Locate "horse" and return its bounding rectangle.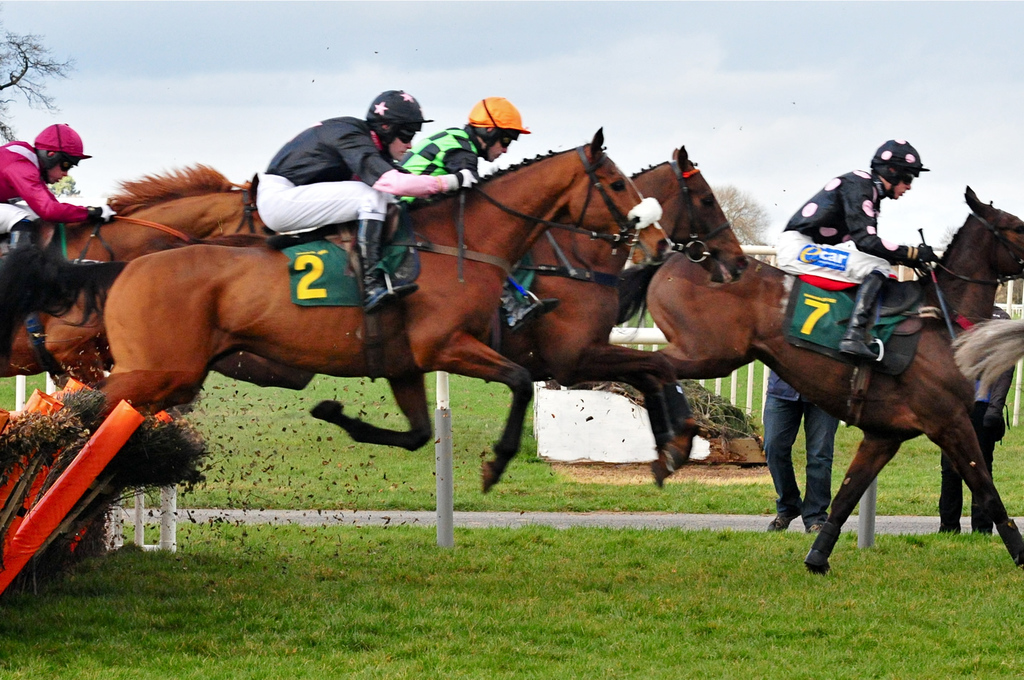
<box>615,173,1023,566</box>.
